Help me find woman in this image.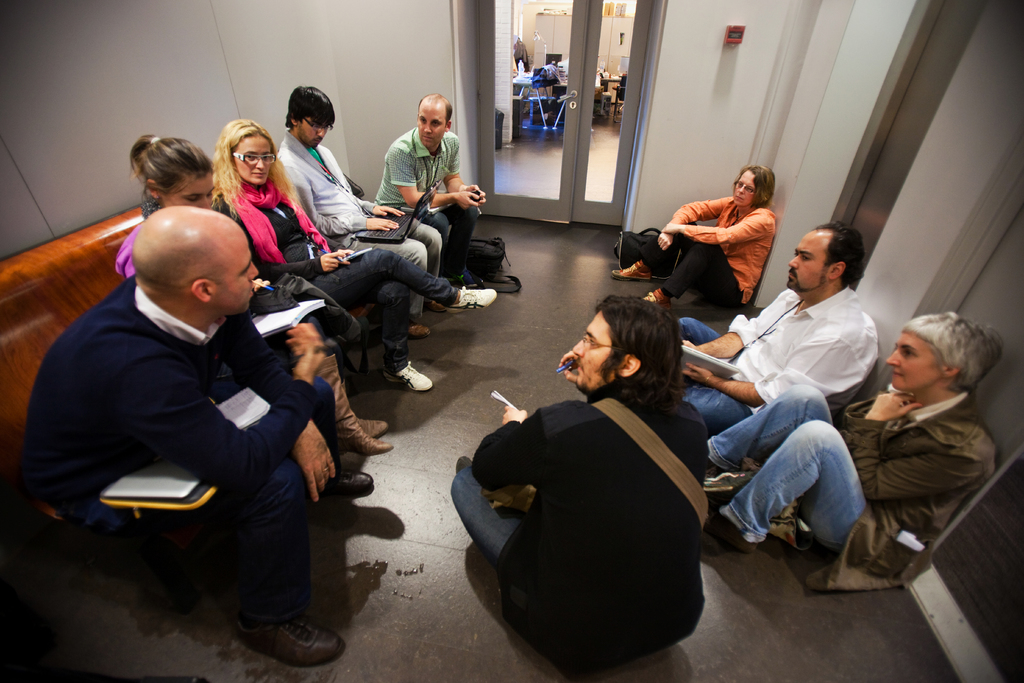
Found it: x1=212, y1=119, x2=497, y2=388.
